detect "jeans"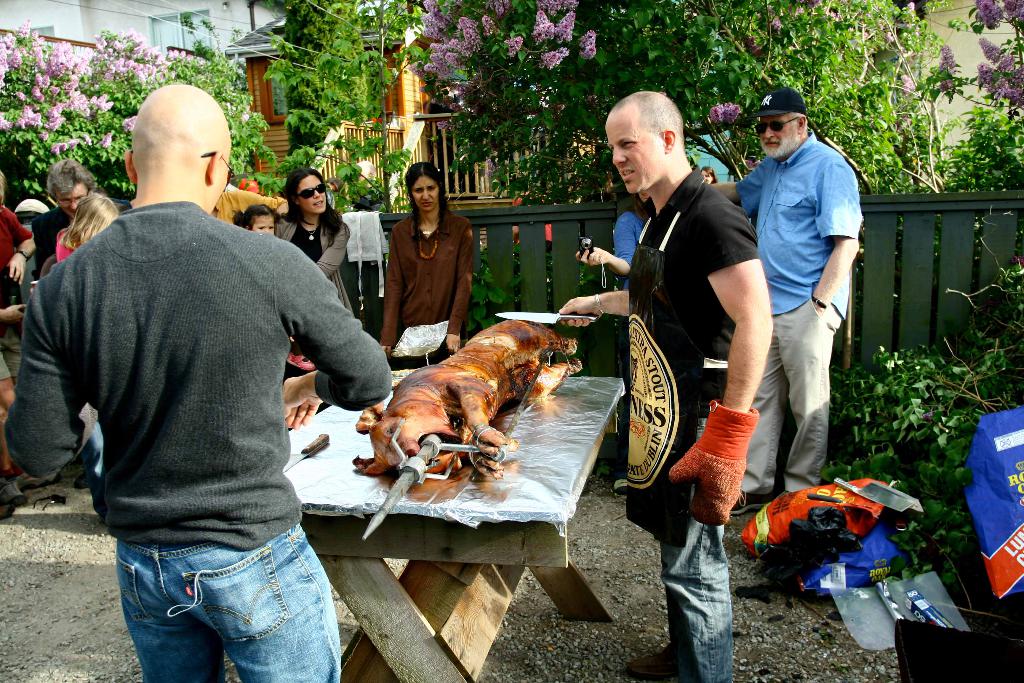
pyautogui.locateOnScreen(4, 324, 20, 383)
